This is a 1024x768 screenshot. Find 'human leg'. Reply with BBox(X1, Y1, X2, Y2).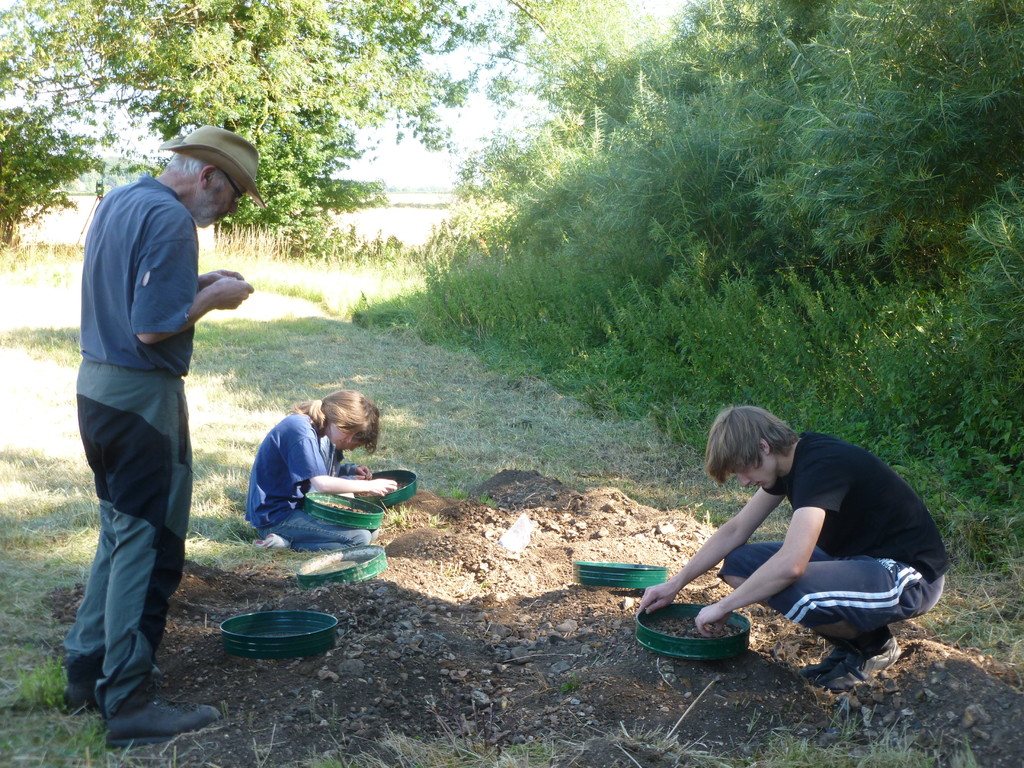
BBox(259, 503, 371, 550).
